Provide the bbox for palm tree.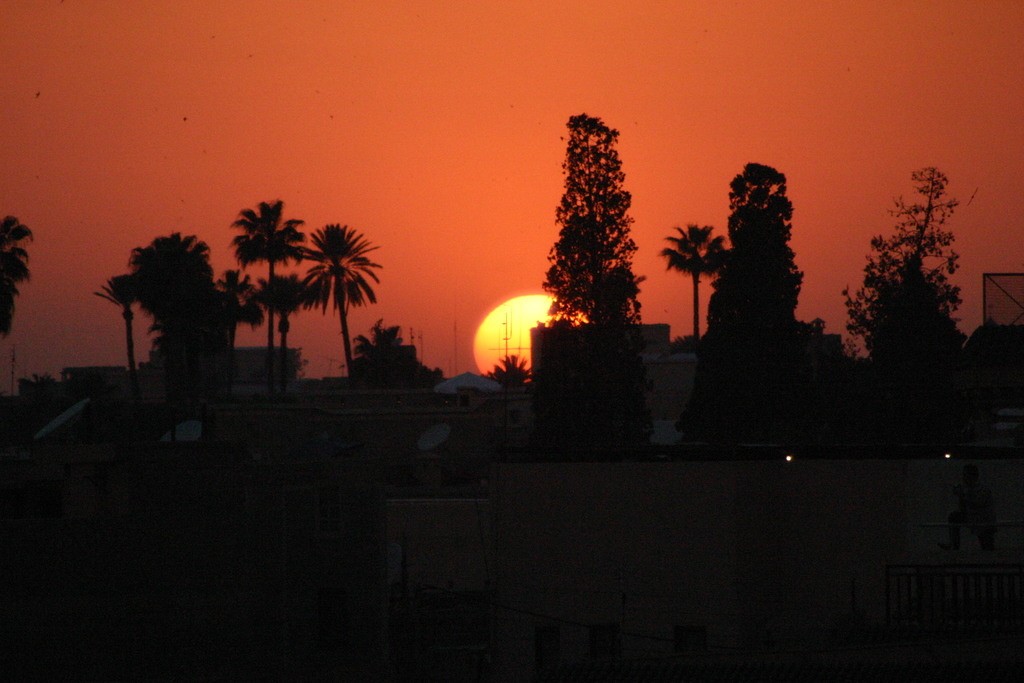
detection(196, 258, 260, 348).
